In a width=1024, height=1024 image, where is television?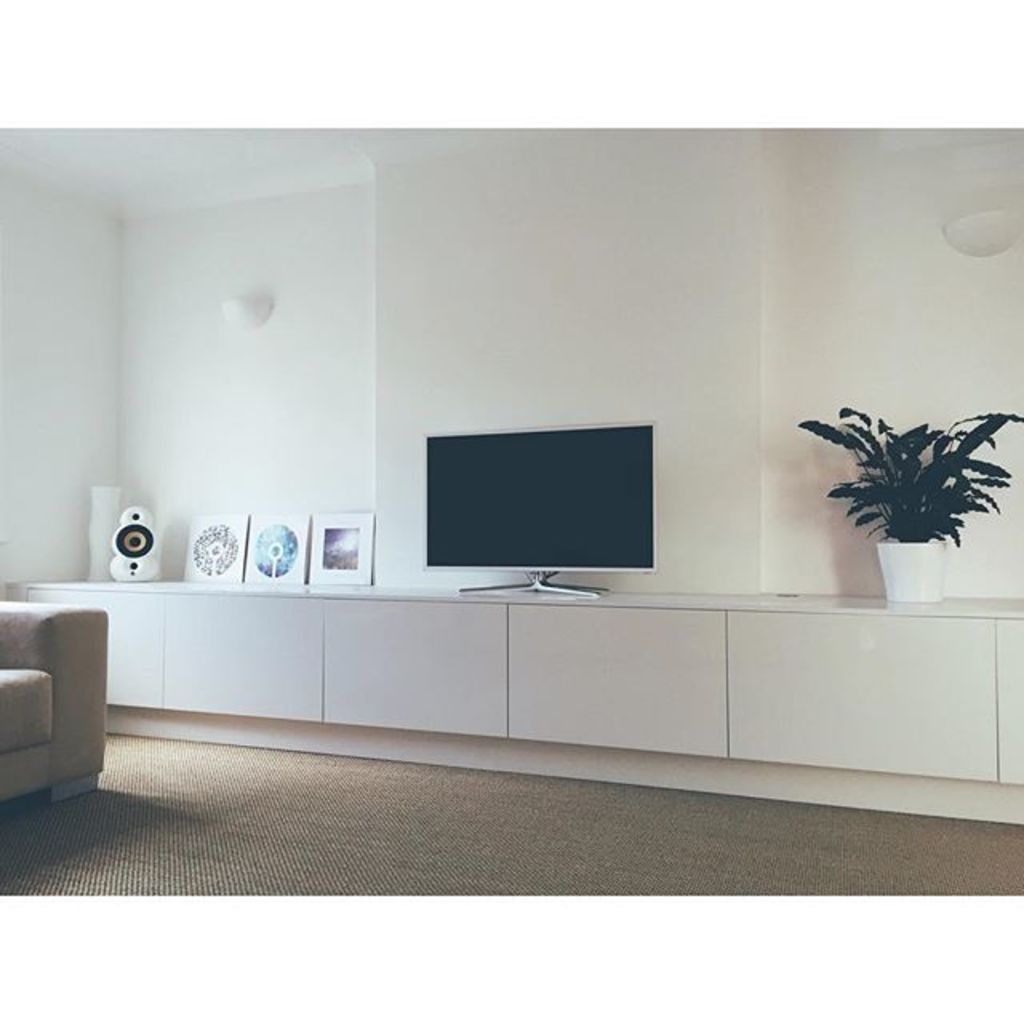
421, 424, 659, 594.
